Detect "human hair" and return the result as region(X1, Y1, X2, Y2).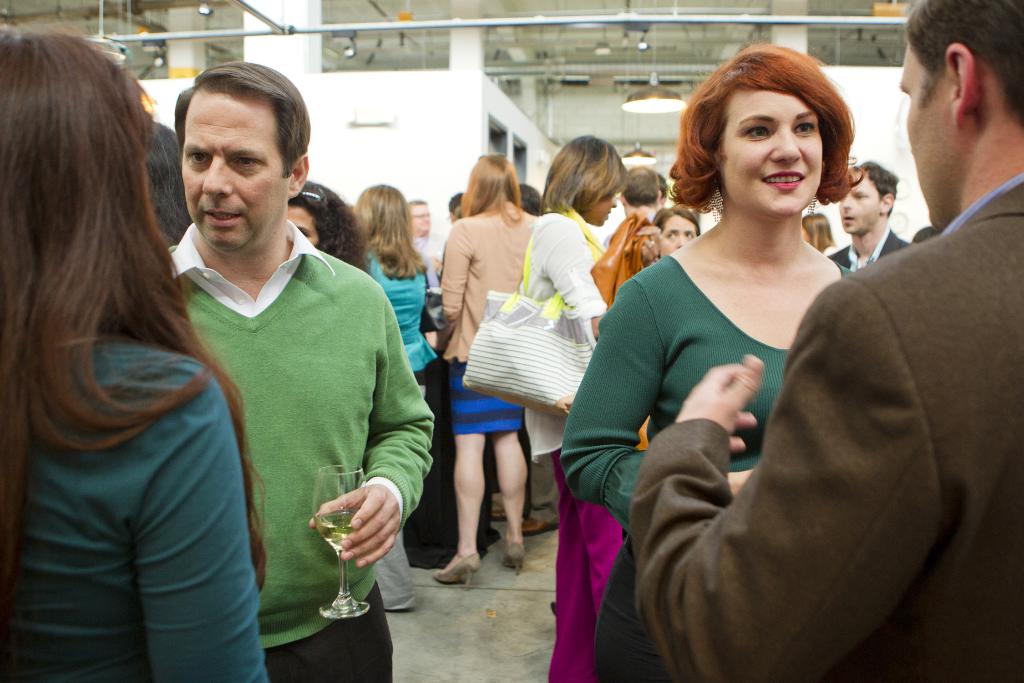
region(0, 18, 268, 593).
